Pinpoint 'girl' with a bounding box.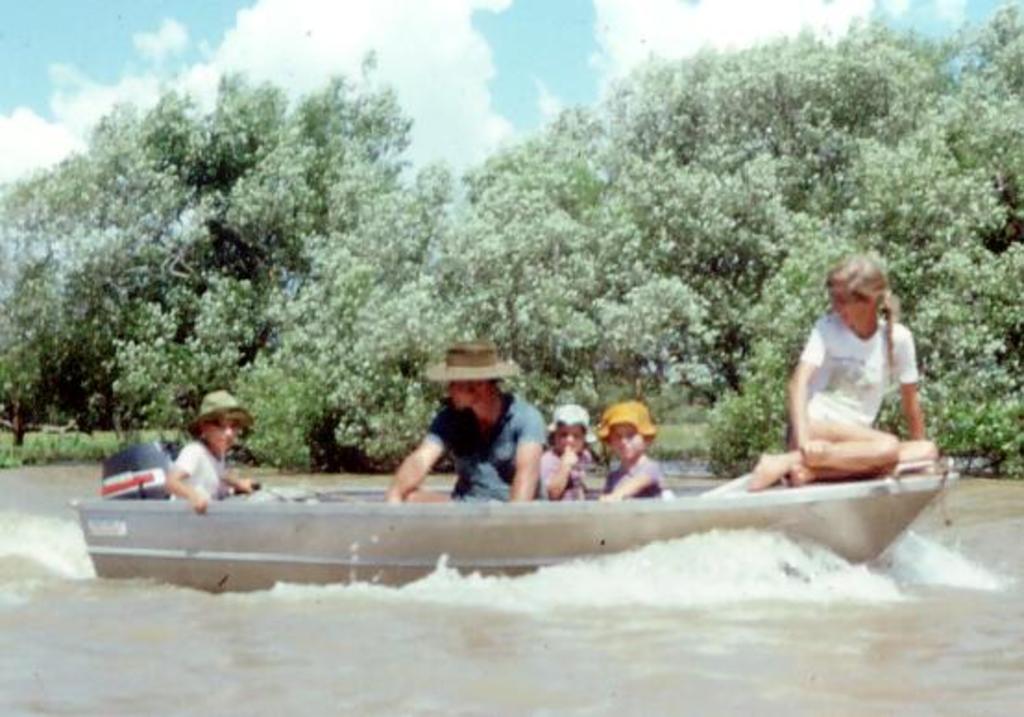
(601,397,665,499).
